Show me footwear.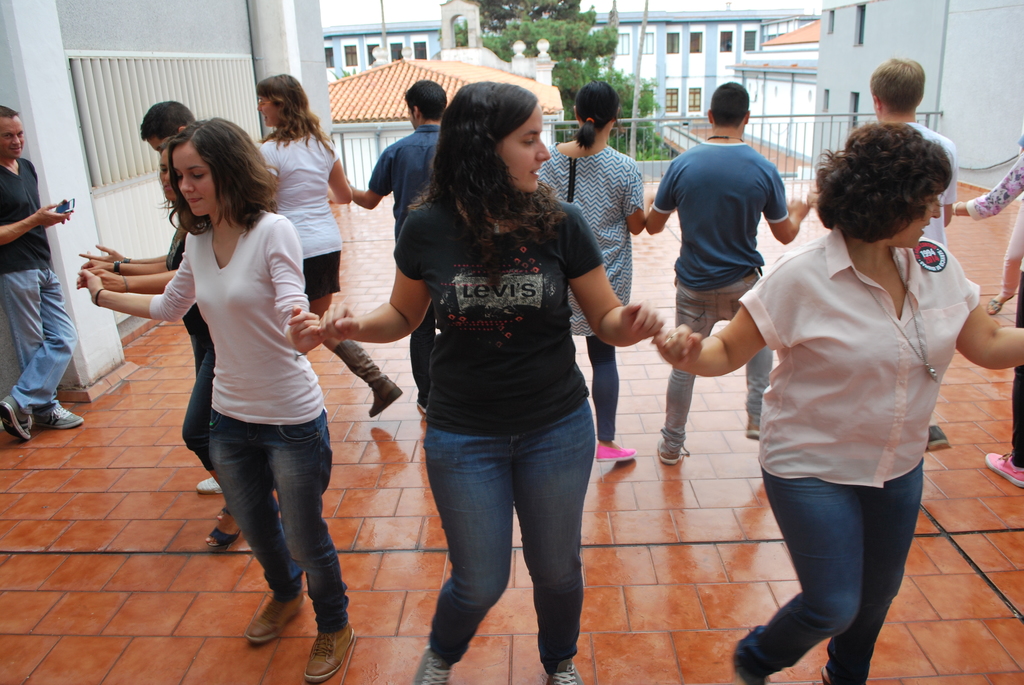
footwear is here: locate(302, 617, 360, 681).
